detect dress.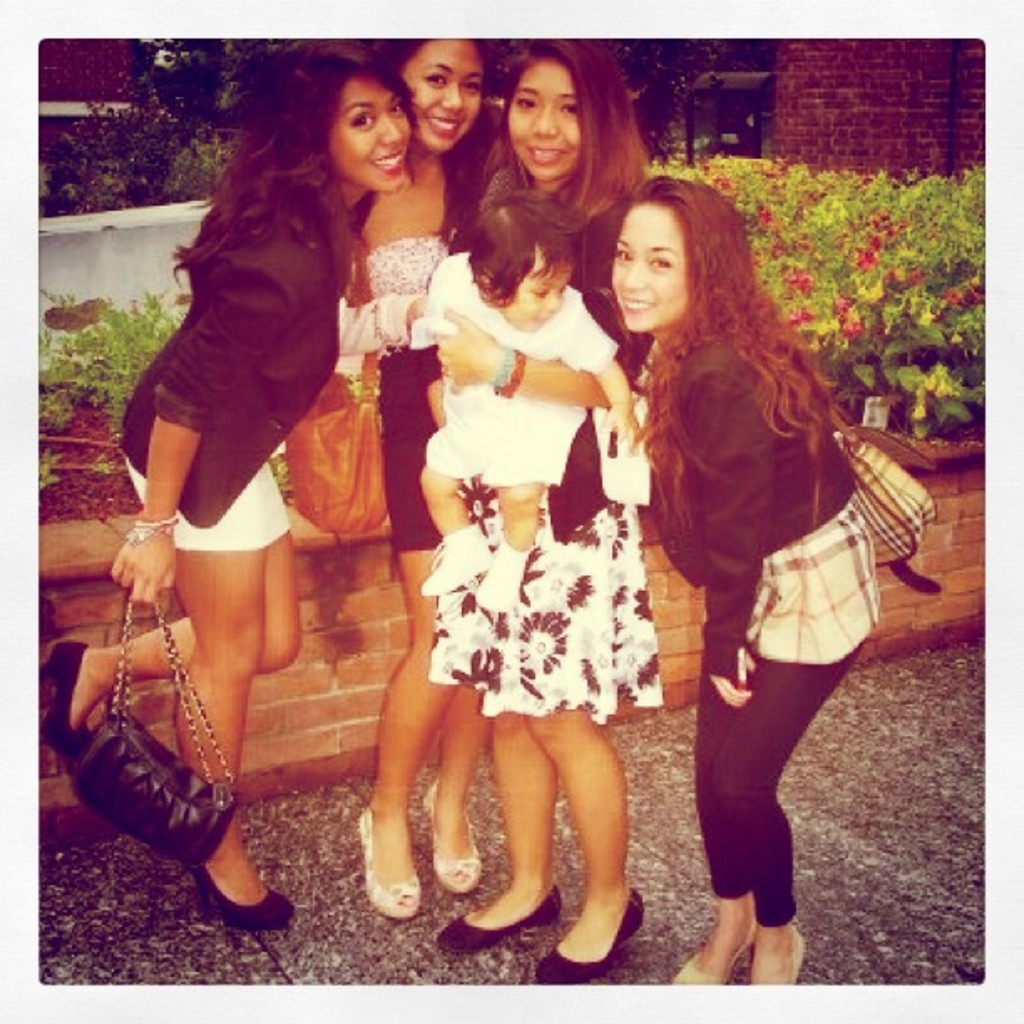
Detected at crop(122, 294, 346, 552).
